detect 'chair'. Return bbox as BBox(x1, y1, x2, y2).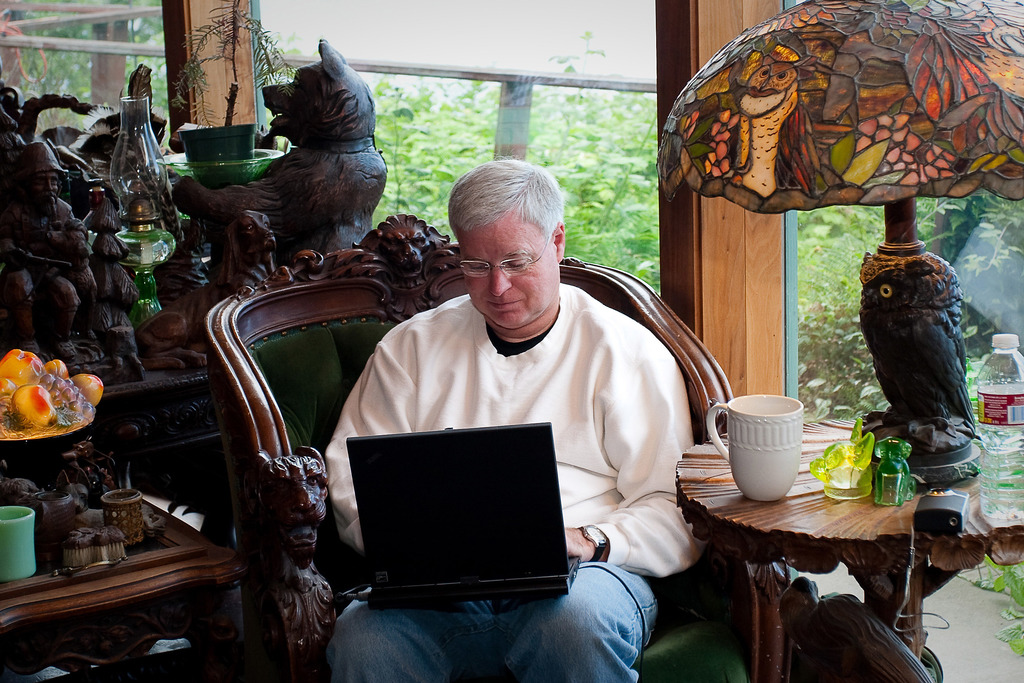
BBox(200, 208, 733, 682).
